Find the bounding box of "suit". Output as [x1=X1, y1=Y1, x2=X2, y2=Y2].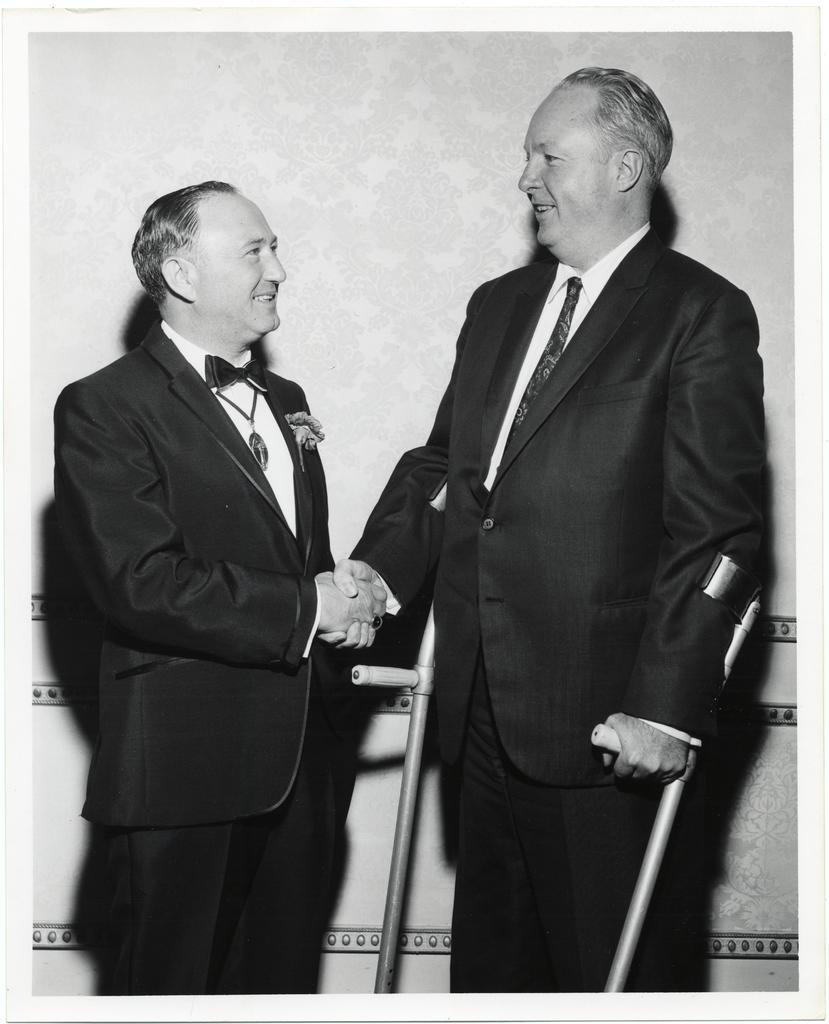
[x1=52, y1=152, x2=405, y2=1003].
